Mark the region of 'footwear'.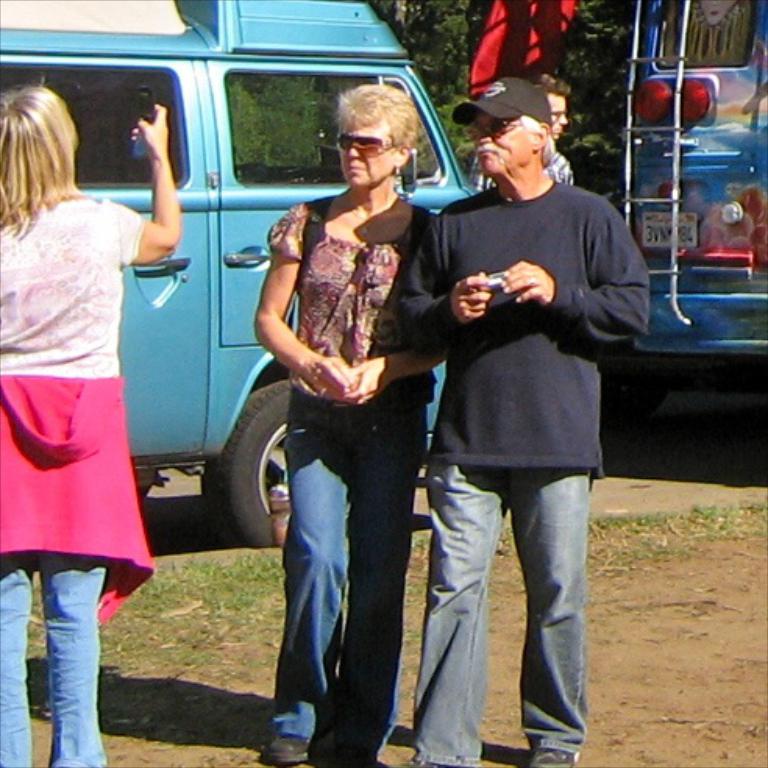
Region: x1=406 y1=757 x2=439 y2=763.
